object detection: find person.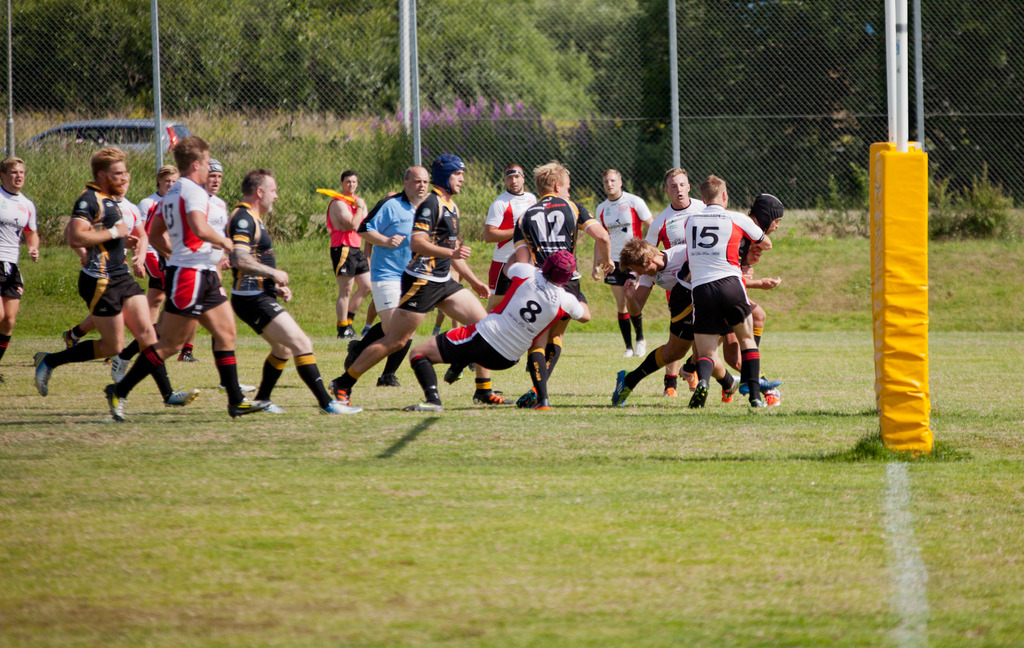
(left=33, top=146, right=200, bottom=408).
